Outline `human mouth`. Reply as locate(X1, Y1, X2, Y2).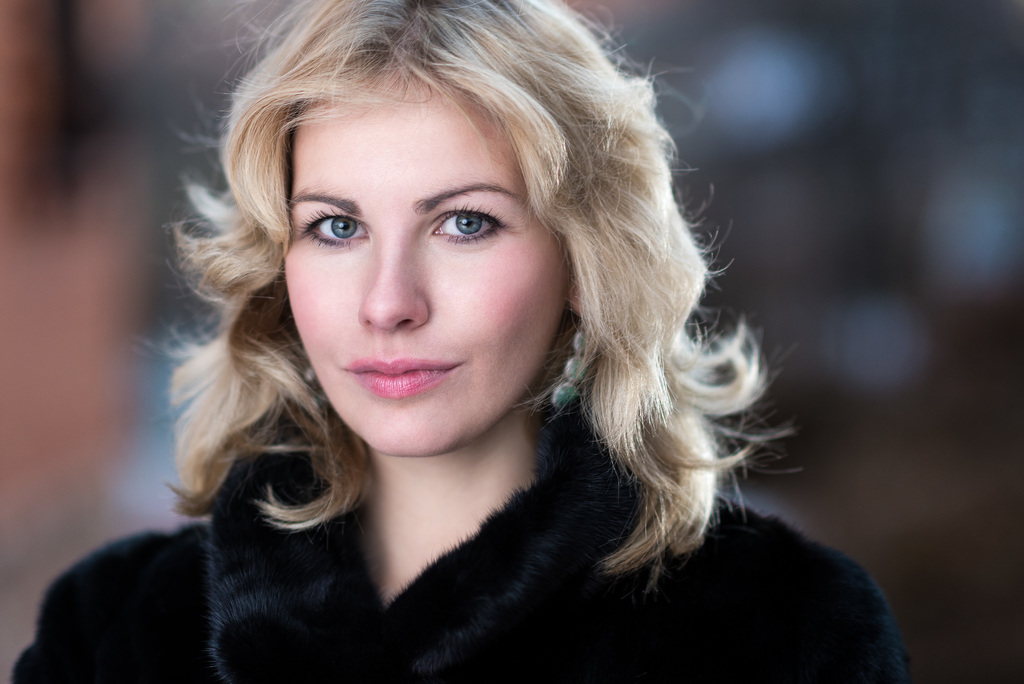
locate(338, 355, 479, 412).
